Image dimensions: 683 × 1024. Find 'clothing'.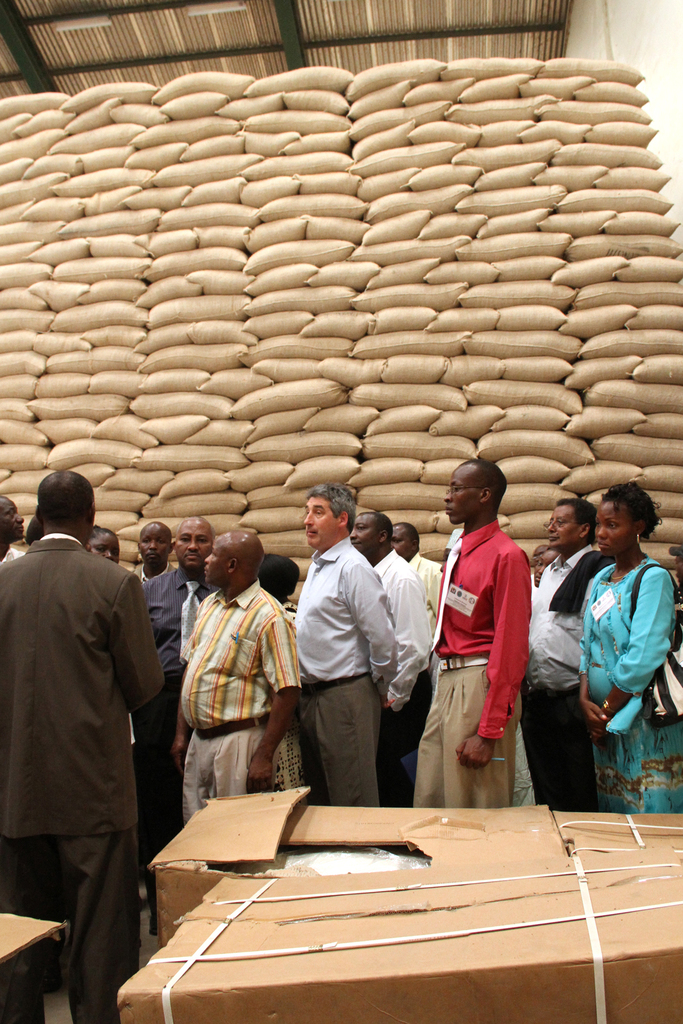
[x1=408, y1=551, x2=441, y2=609].
